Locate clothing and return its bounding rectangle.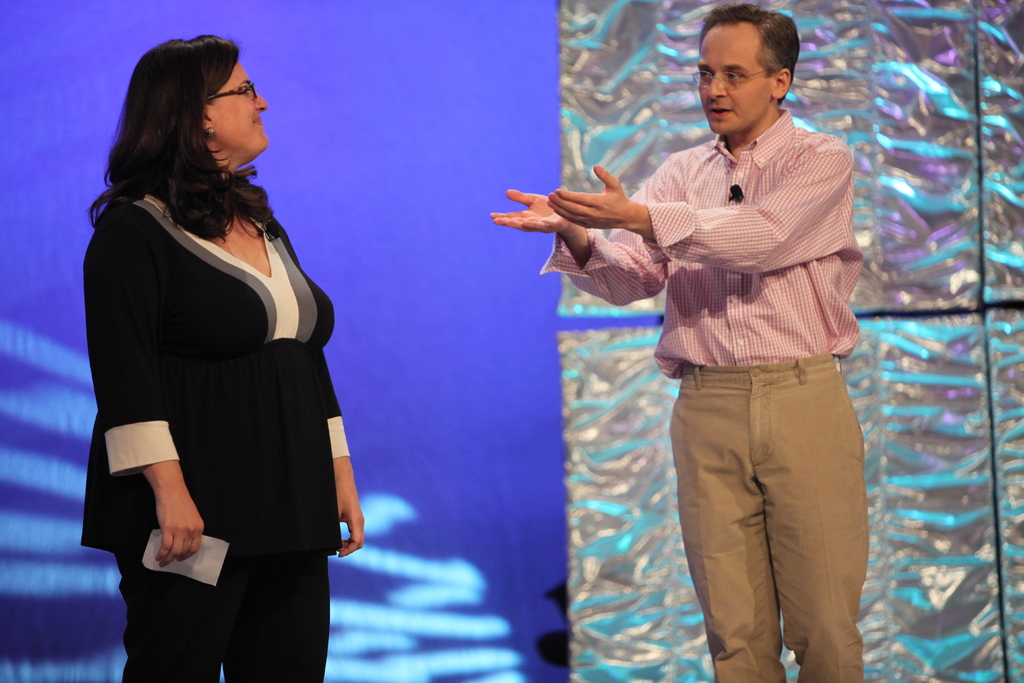
crop(80, 144, 349, 639).
